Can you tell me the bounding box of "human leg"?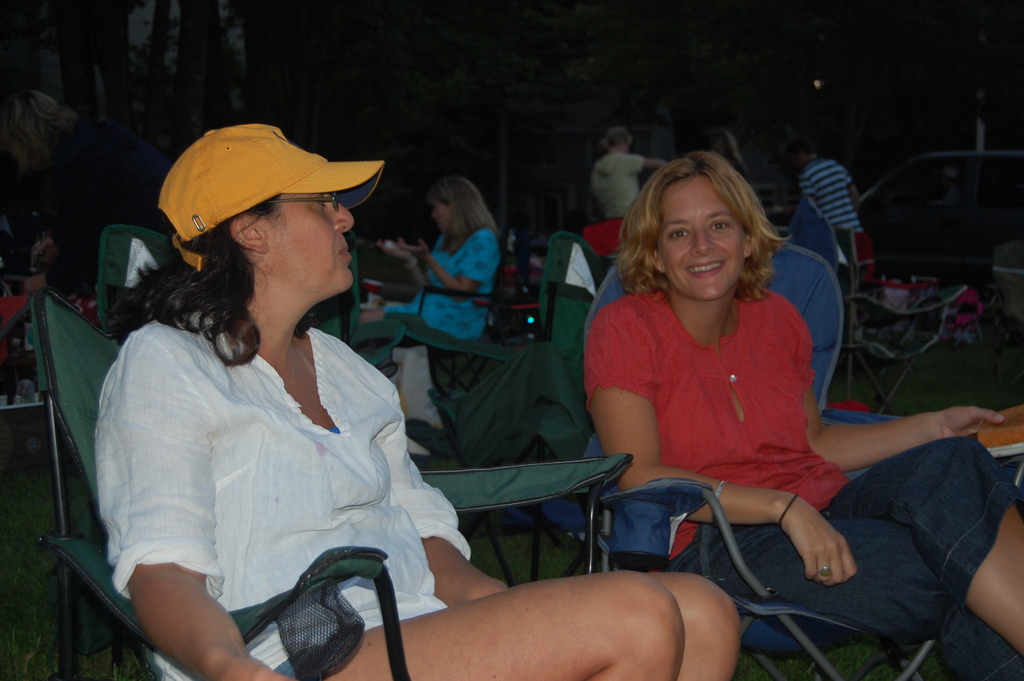
276:566:686:680.
